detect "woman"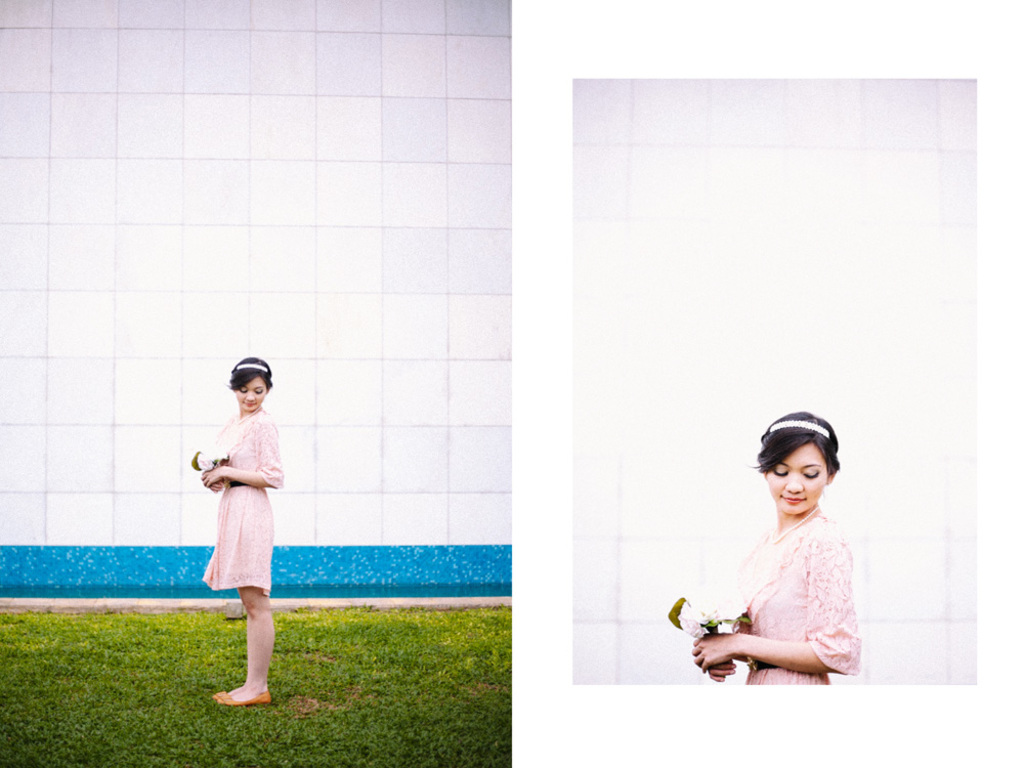
pyautogui.locateOnScreen(180, 370, 286, 679)
